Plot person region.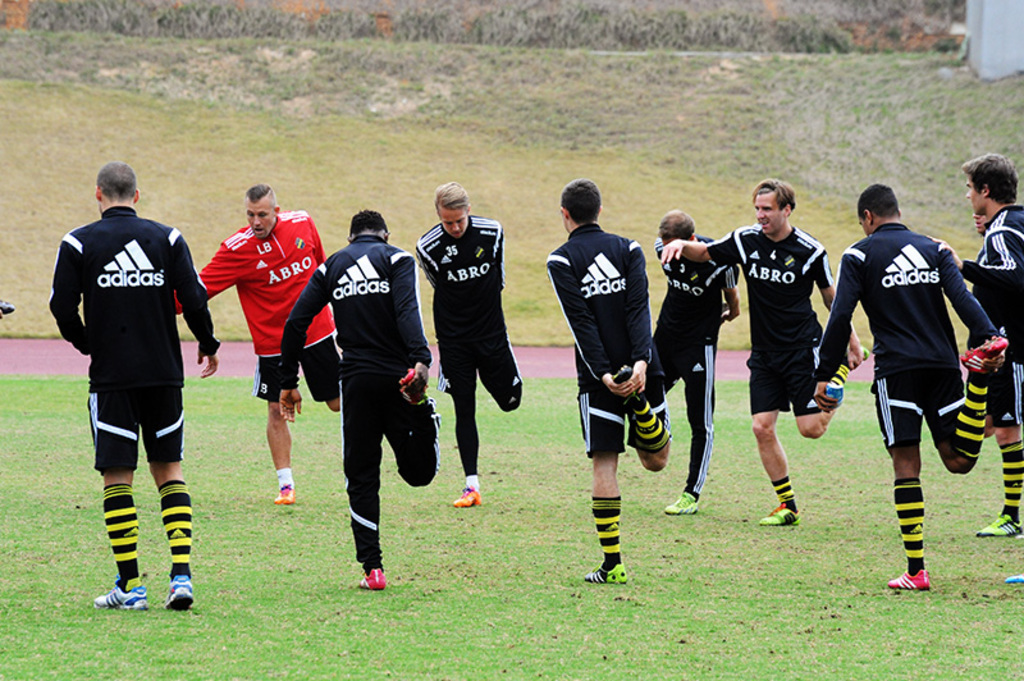
Plotted at select_region(50, 160, 220, 612).
